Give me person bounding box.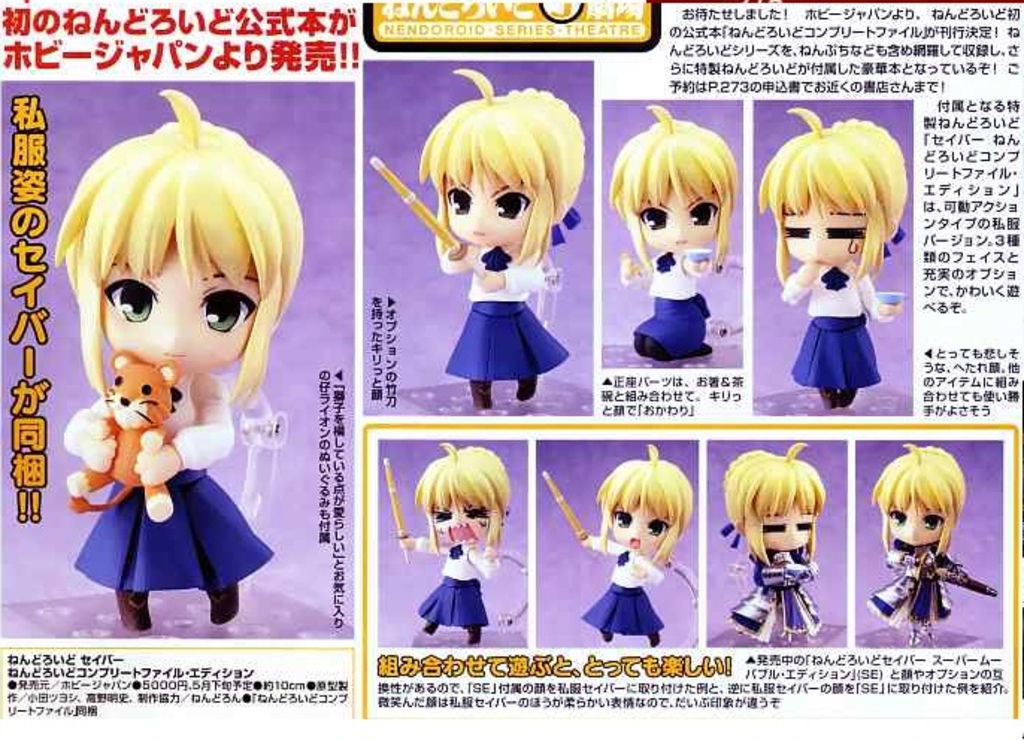
crop(609, 104, 736, 364).
